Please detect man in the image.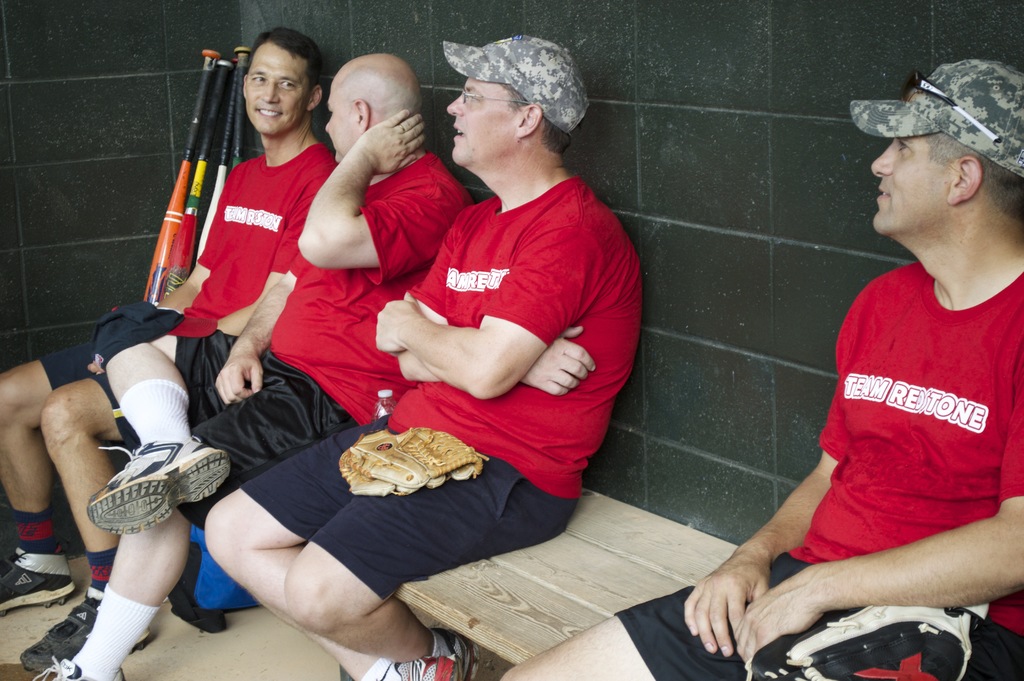
(492,54,1023,680).
